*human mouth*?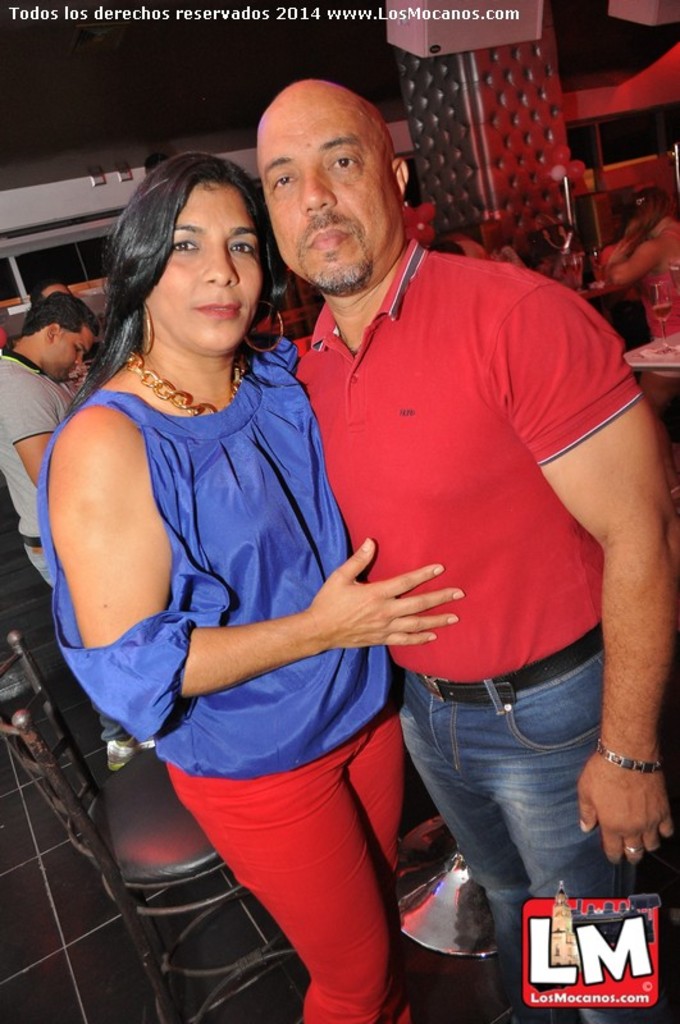
{"left": 301, "top": 225, "right": 351, "bottom": 257}
